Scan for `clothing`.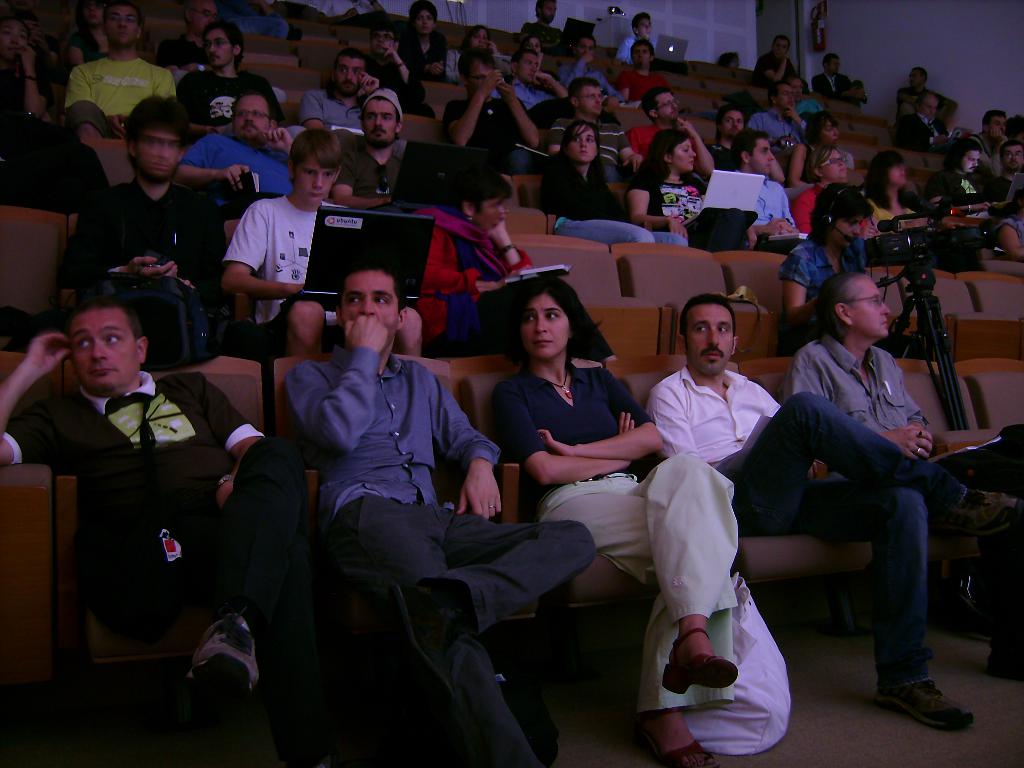
Scan result: BBox(620, 33, 646, 65).
